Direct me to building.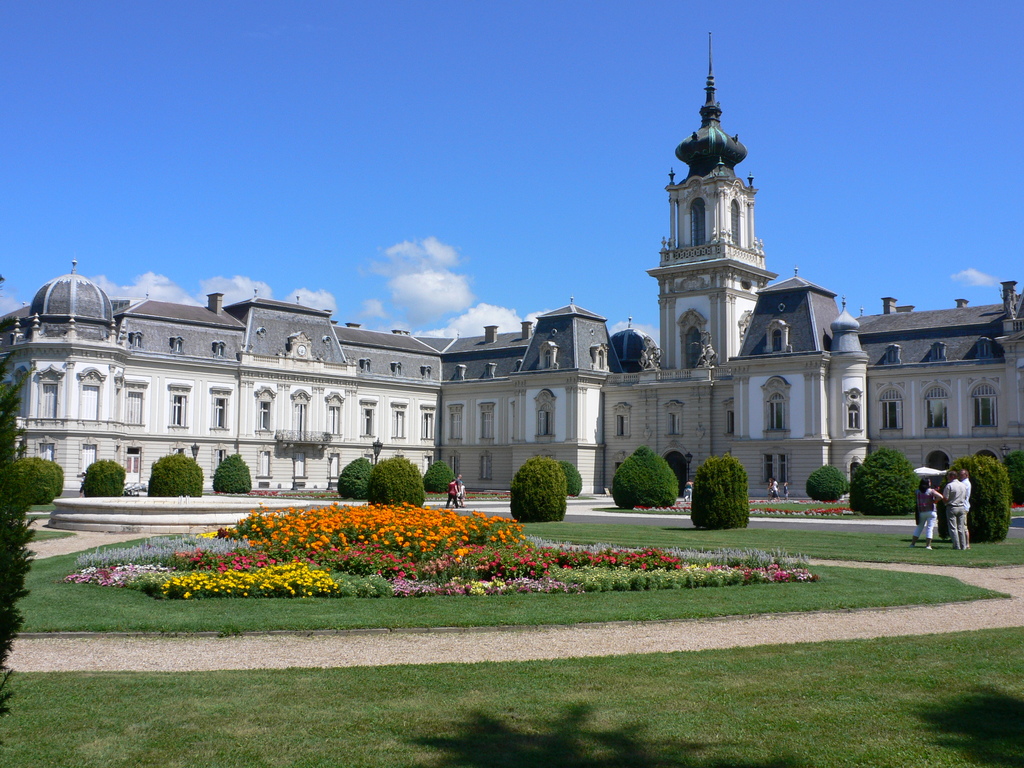
Direction: {"x1": 0, "y1": 25, "x2": 1023, "y2": 502}.
